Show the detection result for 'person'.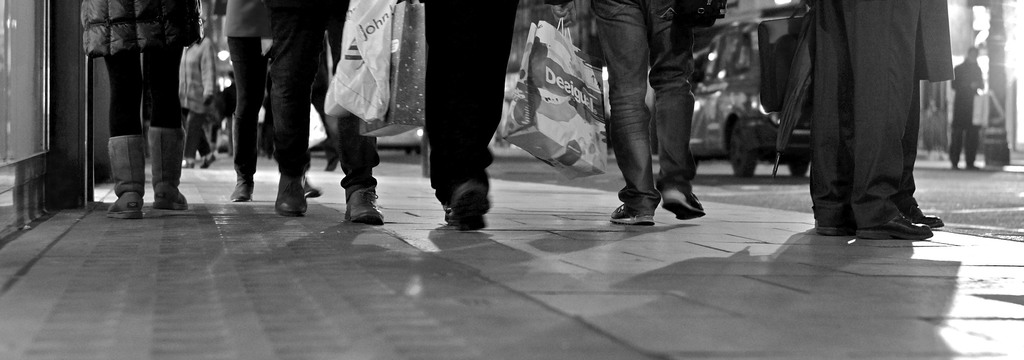
[x1=220, y1=0, x2=325, y2=211].
